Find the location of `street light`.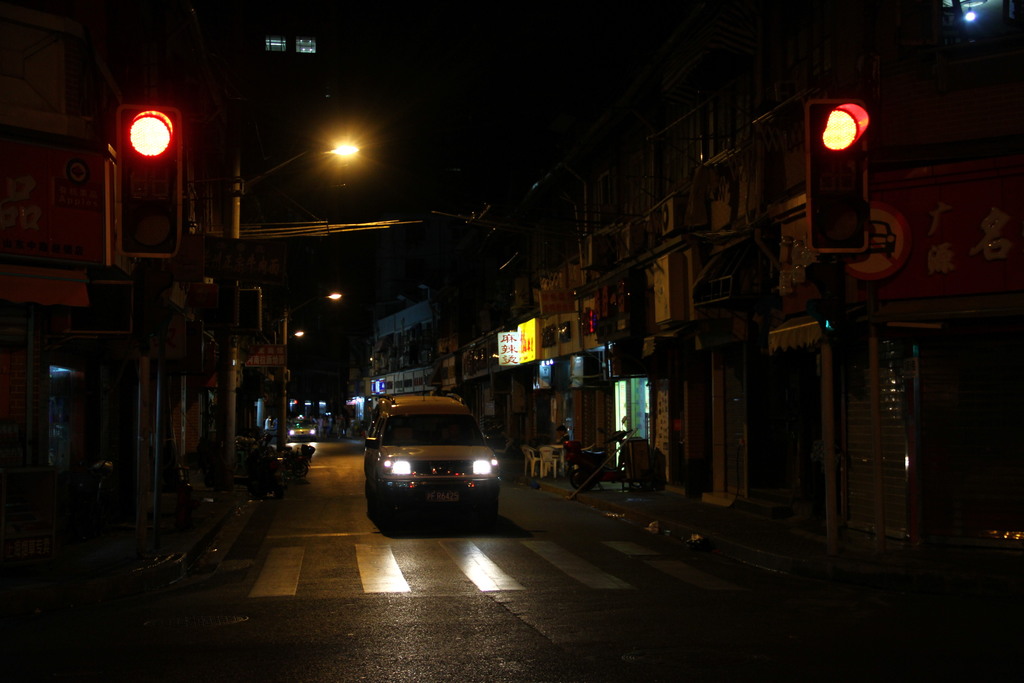
Location: [x1=286, y1=327, x2=307, y2=343].
